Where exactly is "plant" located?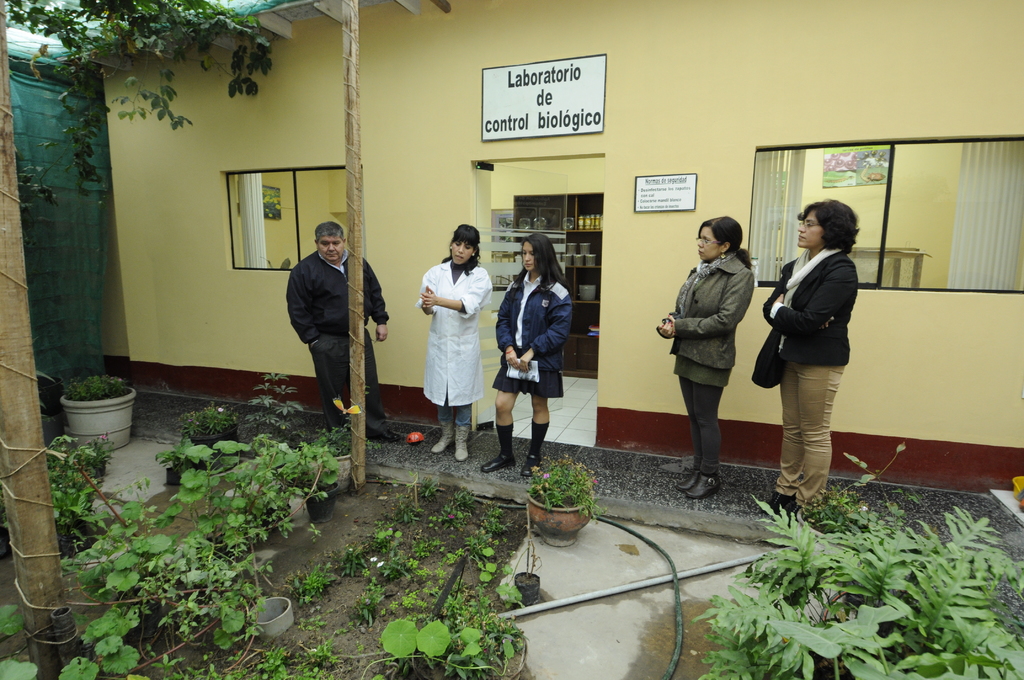
Its bounding box is bbox=[426, 524, 447, 558].
